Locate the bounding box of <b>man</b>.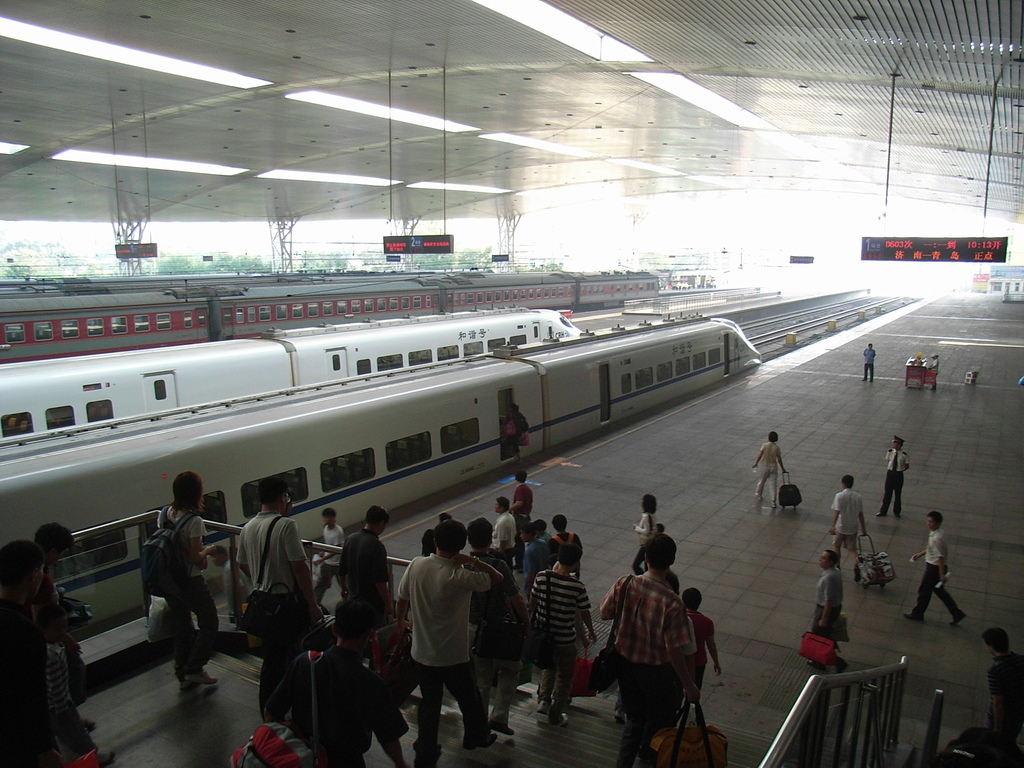
Bounding box: select_region(876, 430, 910, 523).
